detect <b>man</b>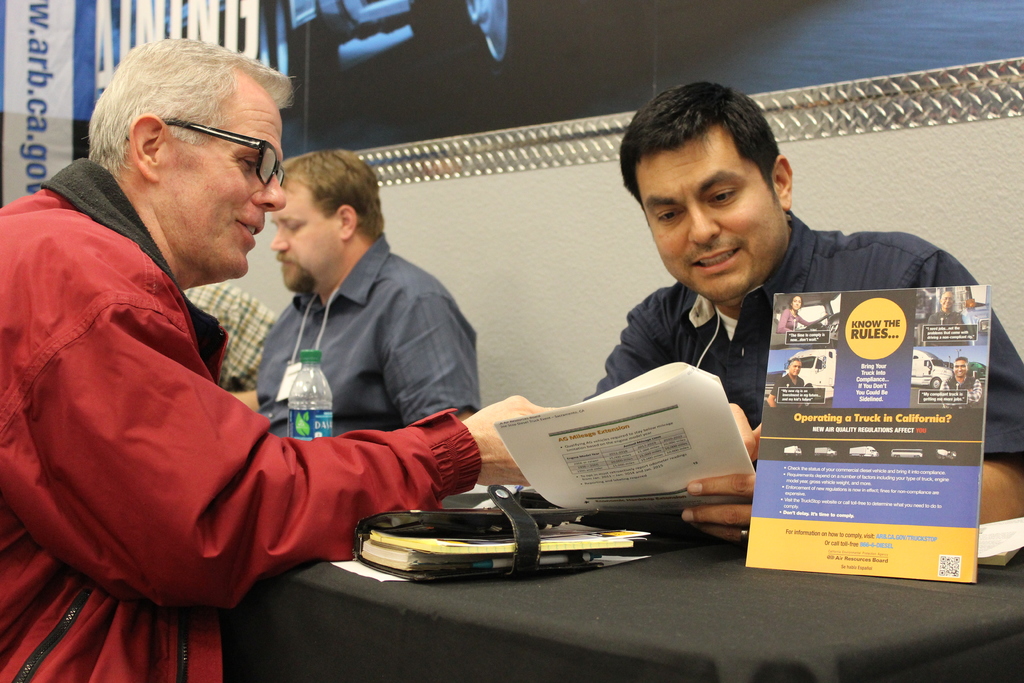
<bbox>579, 81, 1023, 539</bbox>
